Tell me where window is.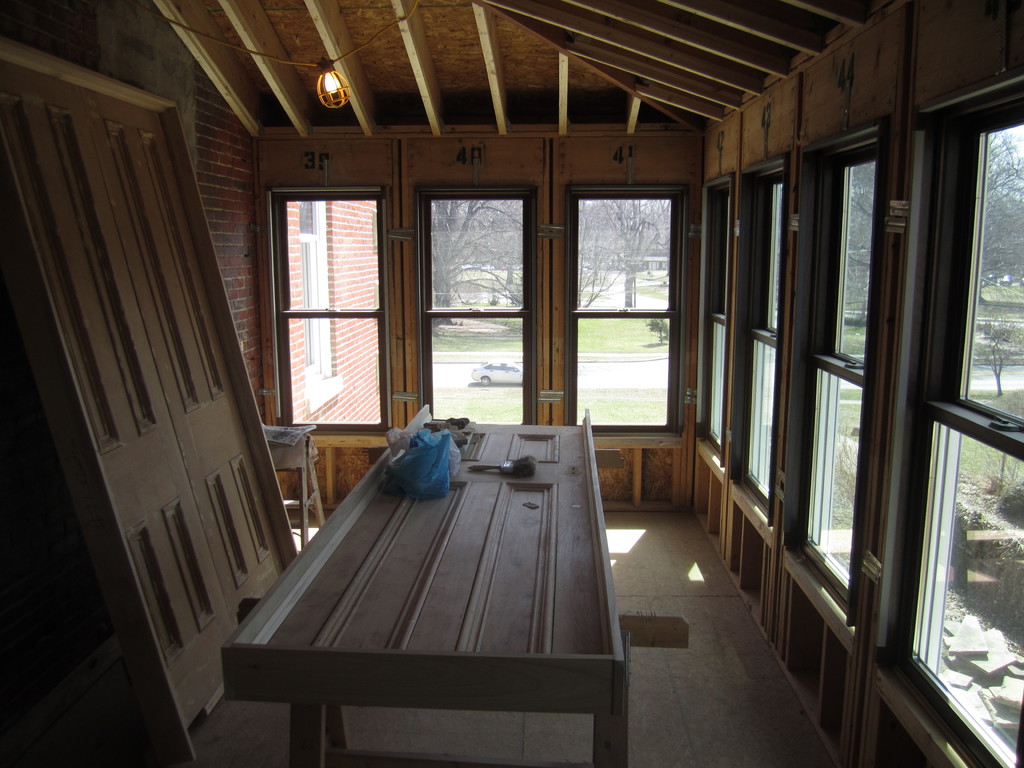
window is at bbox=(575, 200, 675, 311).
